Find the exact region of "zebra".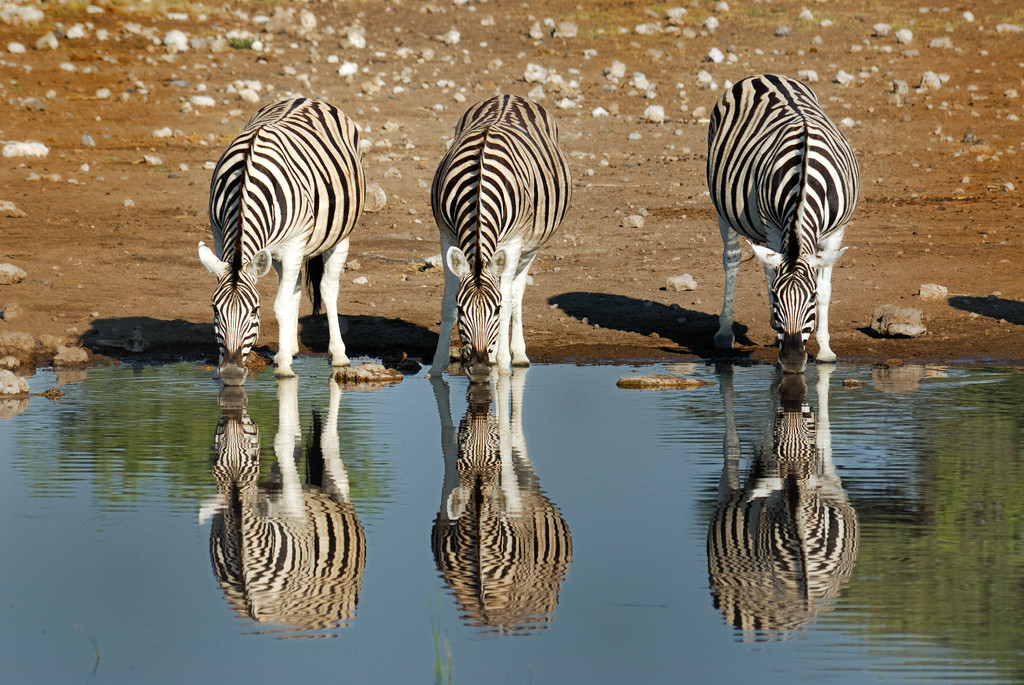
Exact region: 428, 90, 575, 389.
